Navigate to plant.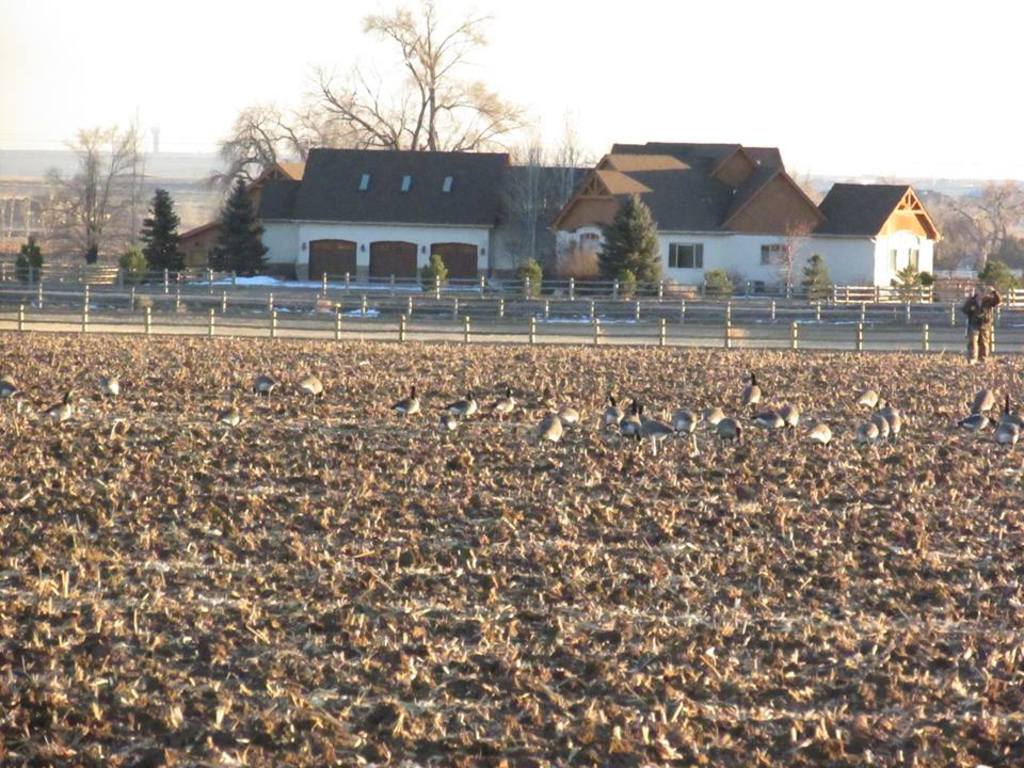
Navigation target: 421 252 448 290.
